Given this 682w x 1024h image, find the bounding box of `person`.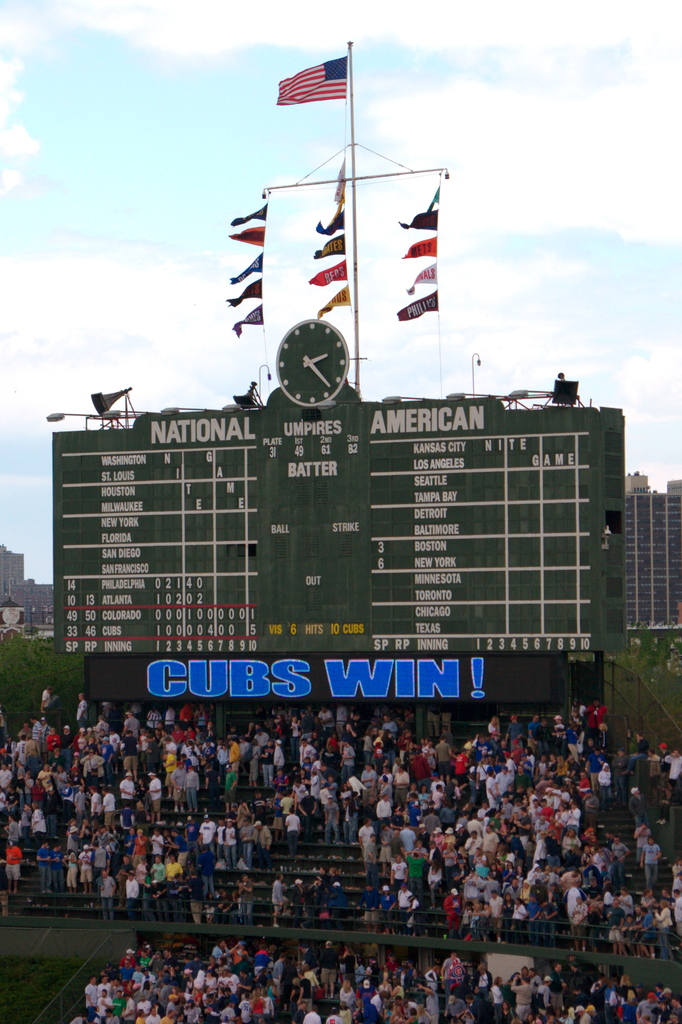
[663, 751, 681, 805].
